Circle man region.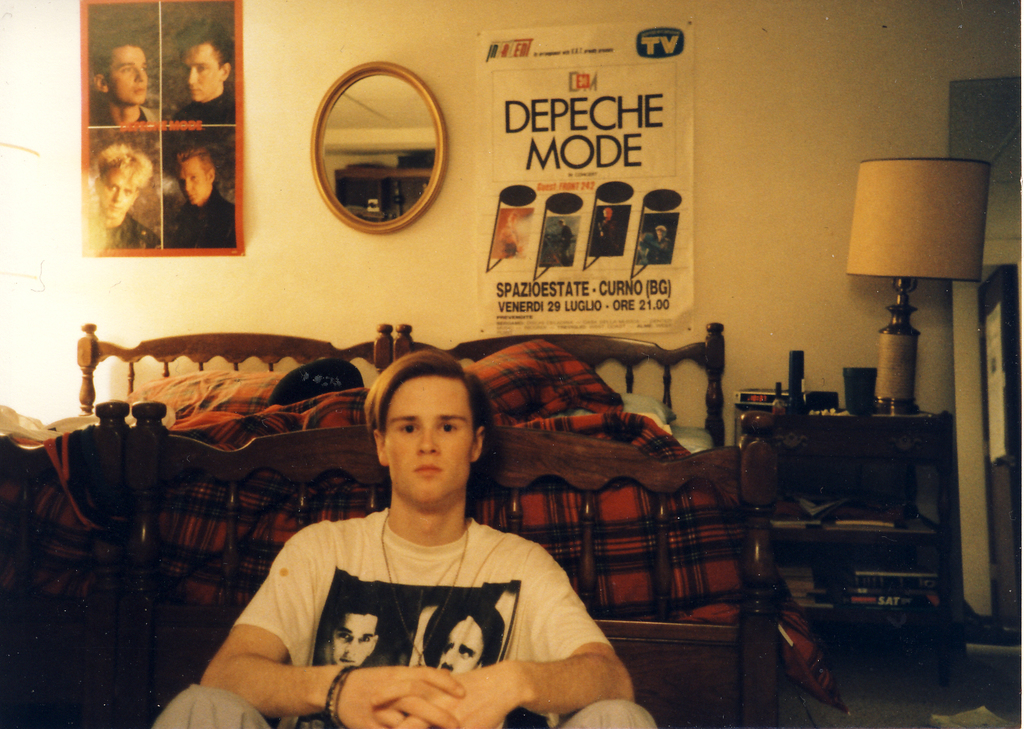
Region: 147,352,657,728.
